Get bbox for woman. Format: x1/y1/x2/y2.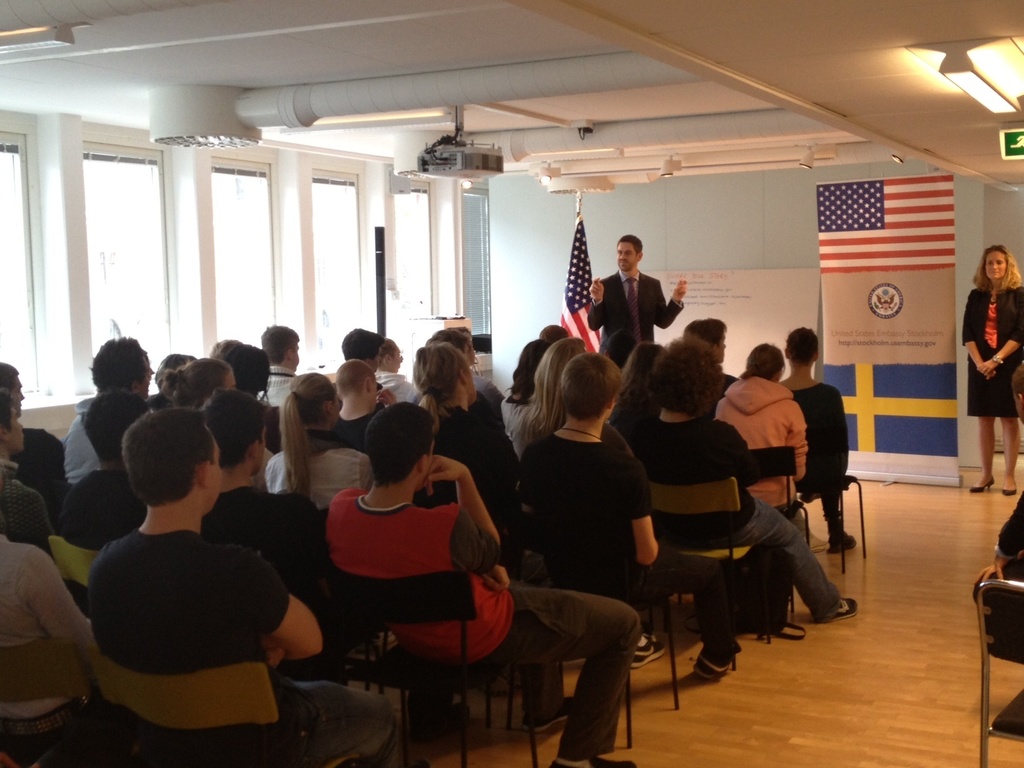
963/245/1023/493.
